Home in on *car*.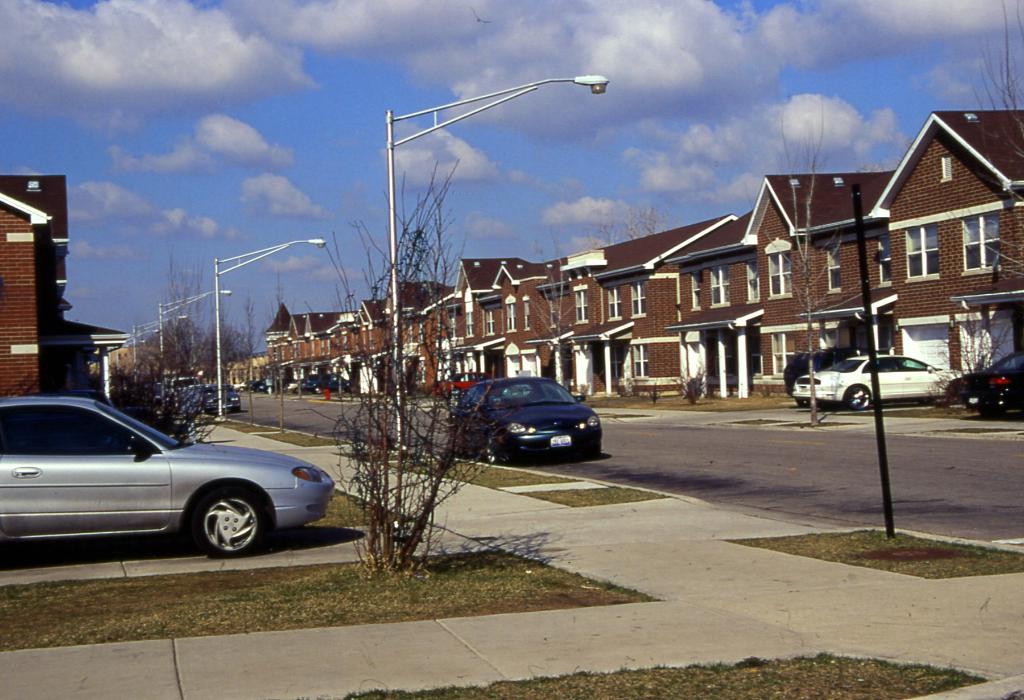
Homed in at (x1=785, y1=343, x2=863, y2=400).
